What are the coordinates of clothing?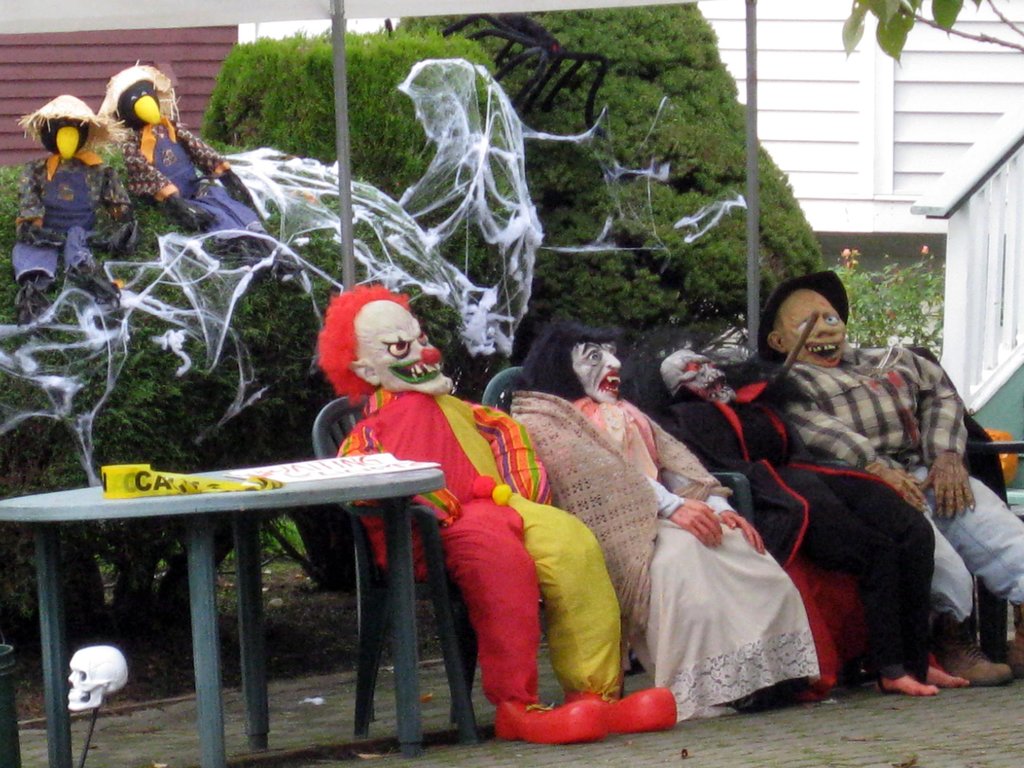
7, 150, 111, 285.
